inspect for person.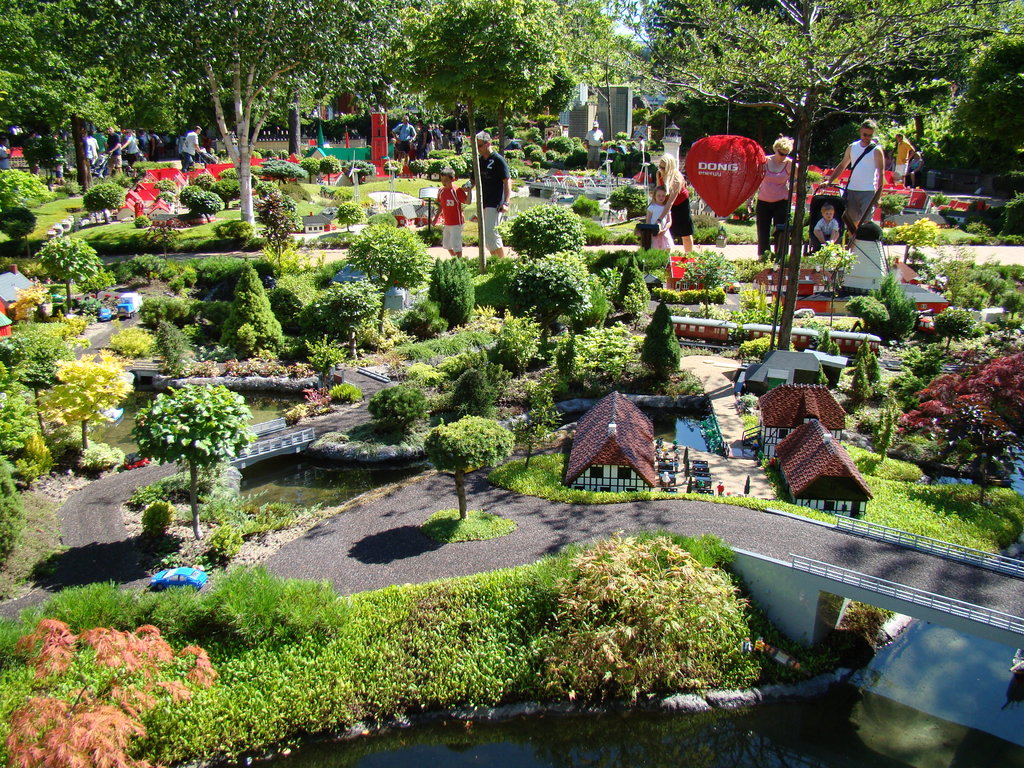
Inspection: <region>893, 132, 916, 184</region>.
